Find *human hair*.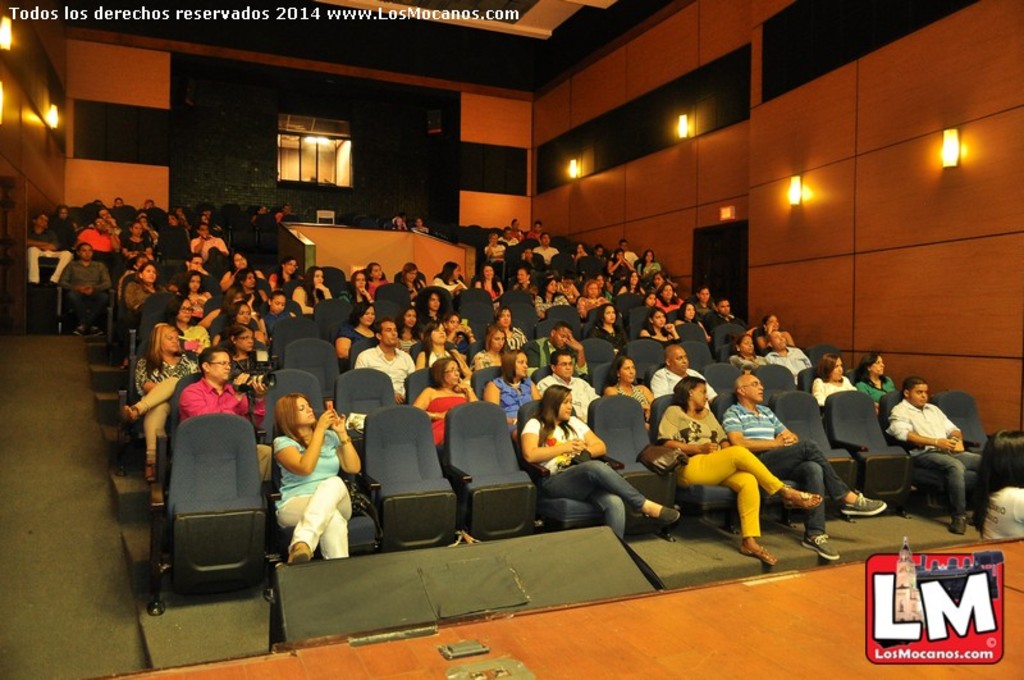
x1=559, y1=265, x2=577, y2=279.
